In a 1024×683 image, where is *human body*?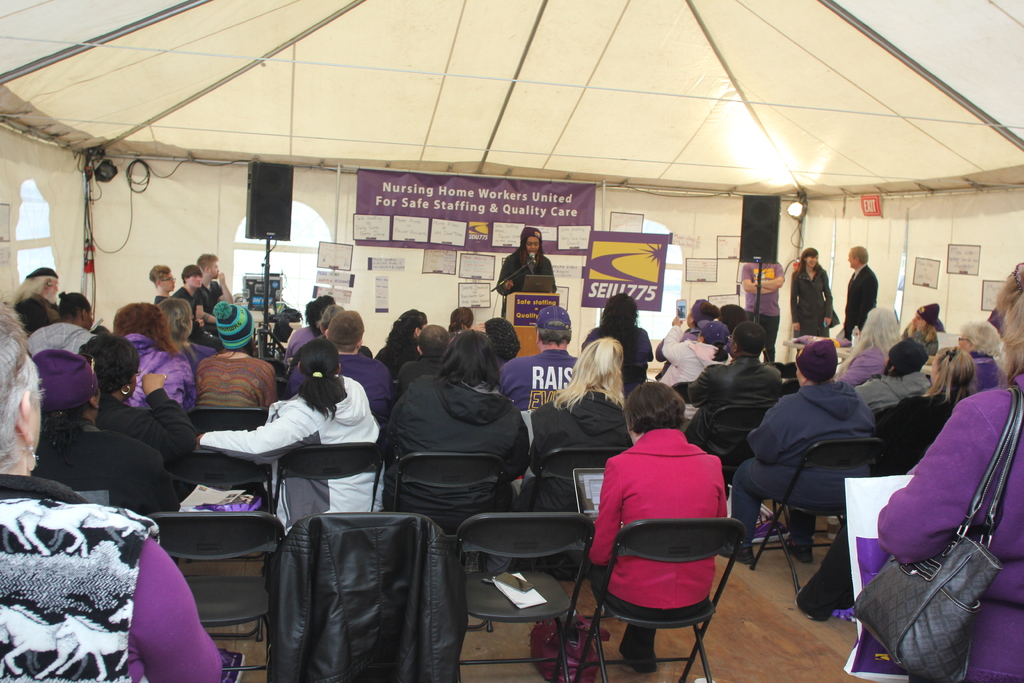
28, 315, 102, 359.
